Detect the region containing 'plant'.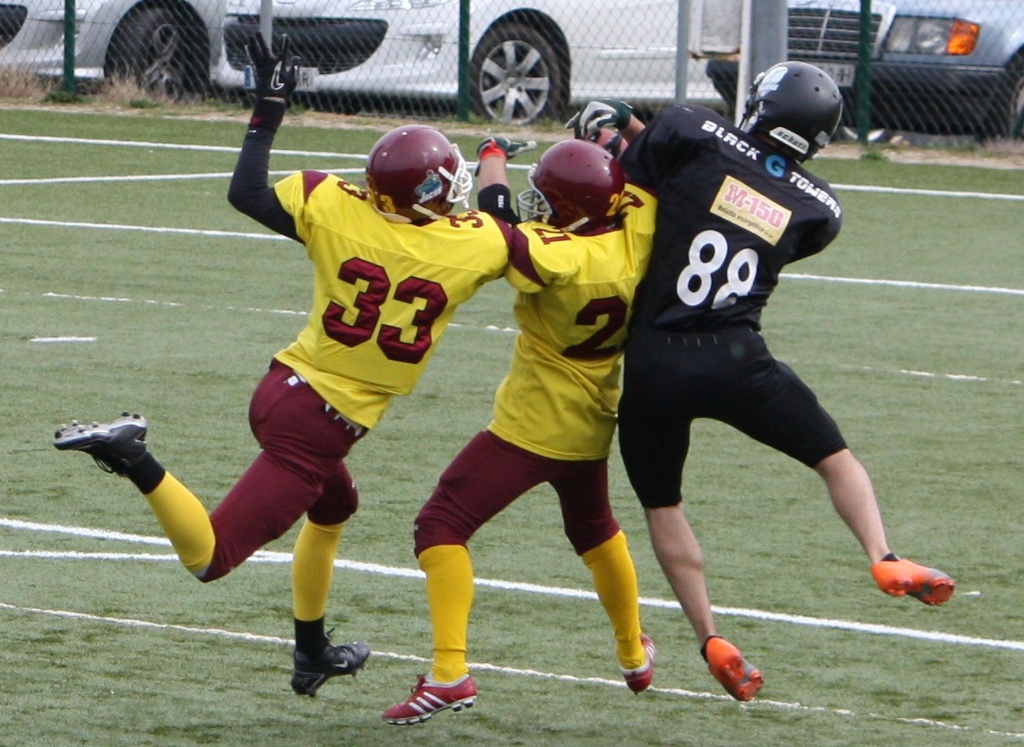
(35, 79, 90, 104).
